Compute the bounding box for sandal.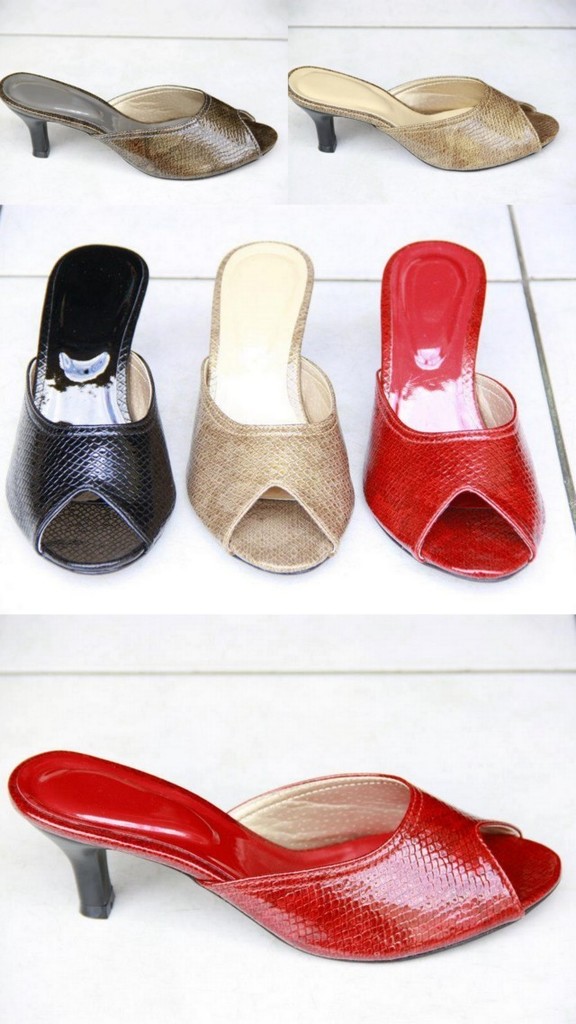
bbox=(0, 68, 277, 183).
